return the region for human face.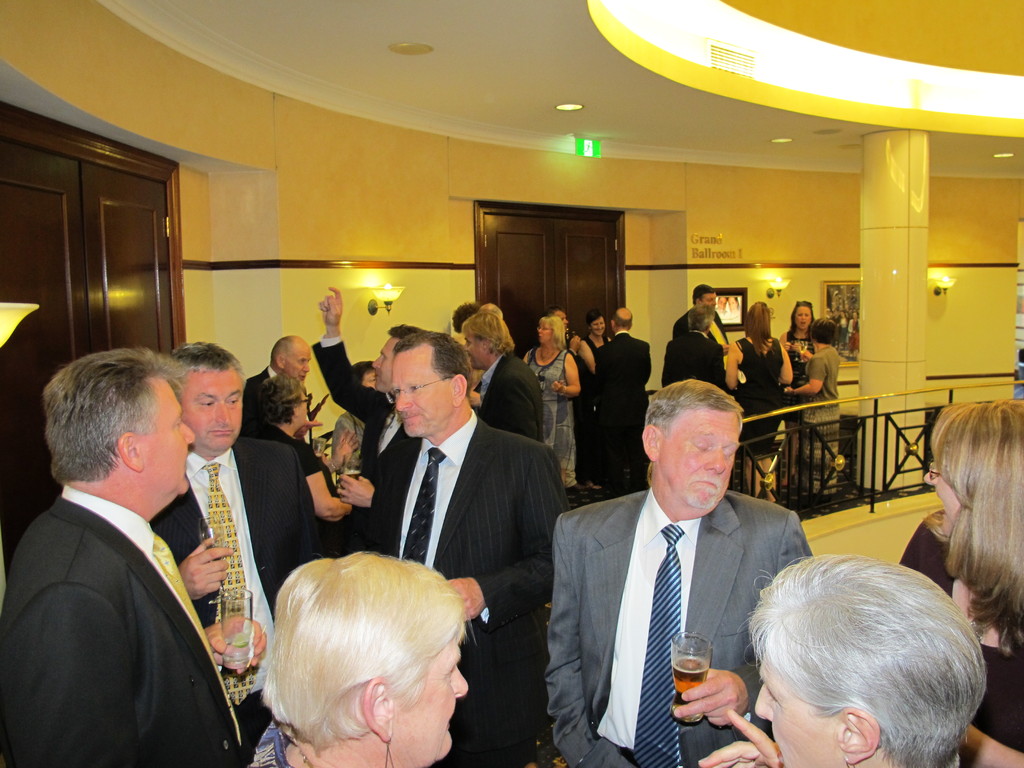
x1=591, y1=317, x2=605, y2=337.
